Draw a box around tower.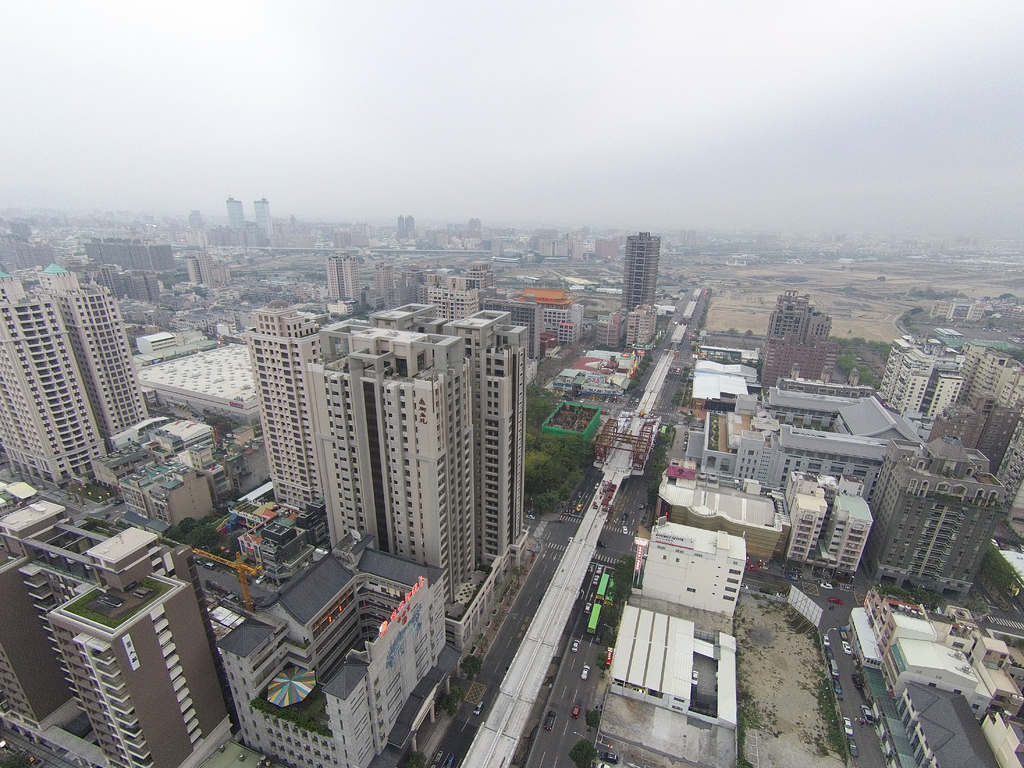
BBox(226, 196, 247, 257).
